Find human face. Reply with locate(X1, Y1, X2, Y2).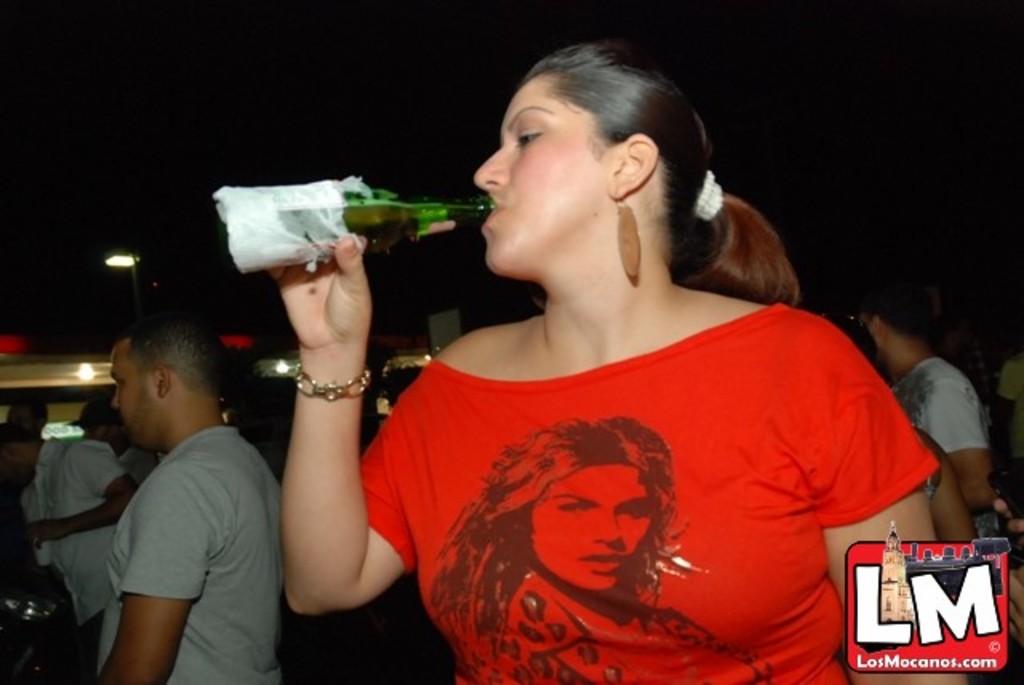
locate(480, 75, 635, 269).
